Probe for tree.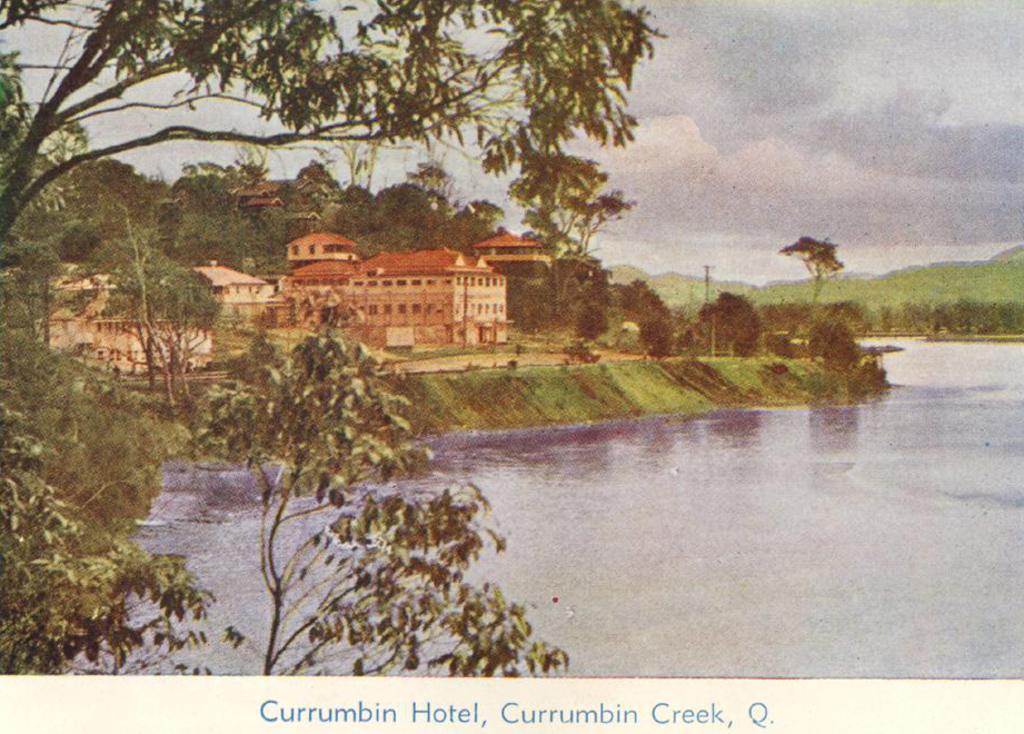
Probe result: (513,156,609,307).
